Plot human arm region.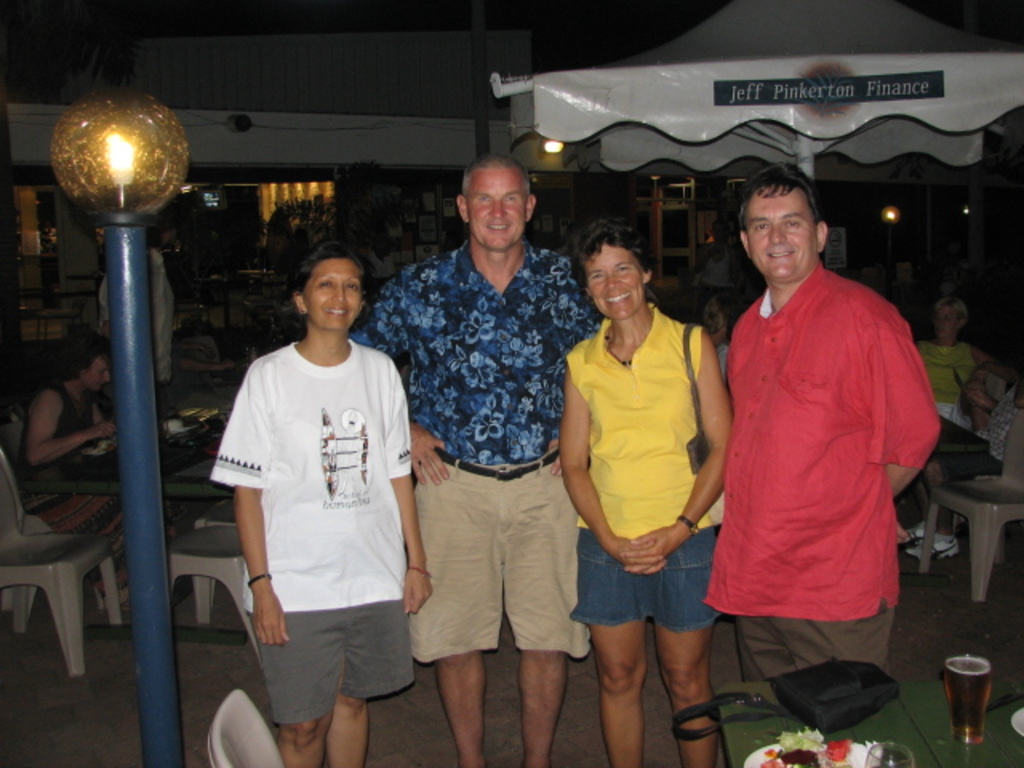
Plotted at bbox=[882, 309, 942, 494].
